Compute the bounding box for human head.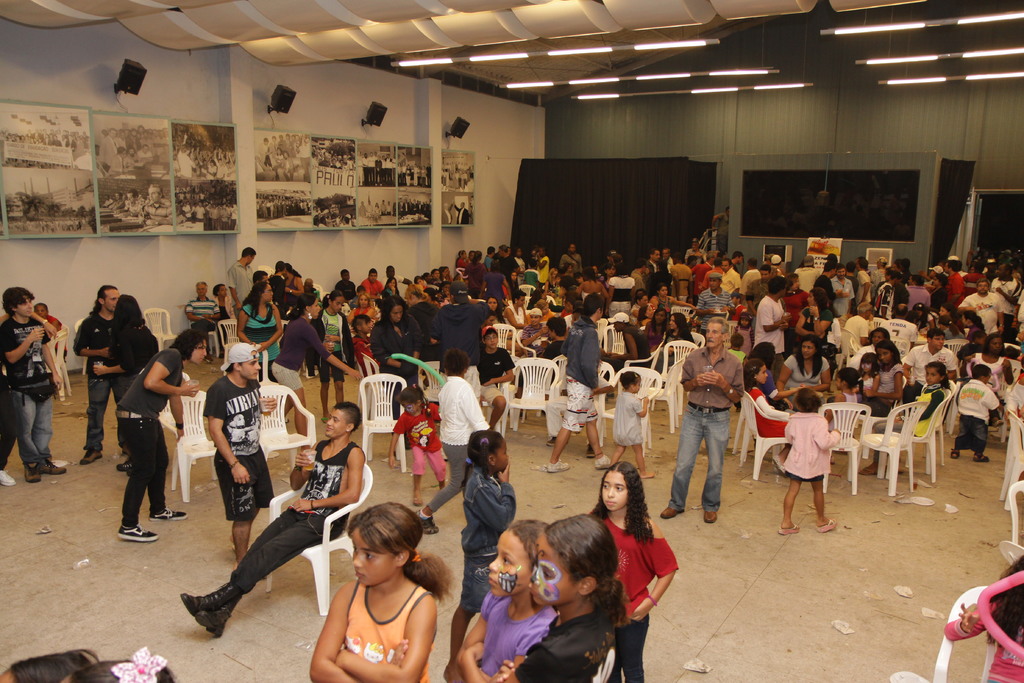
<region>490, 519, 550, 597</region>.
